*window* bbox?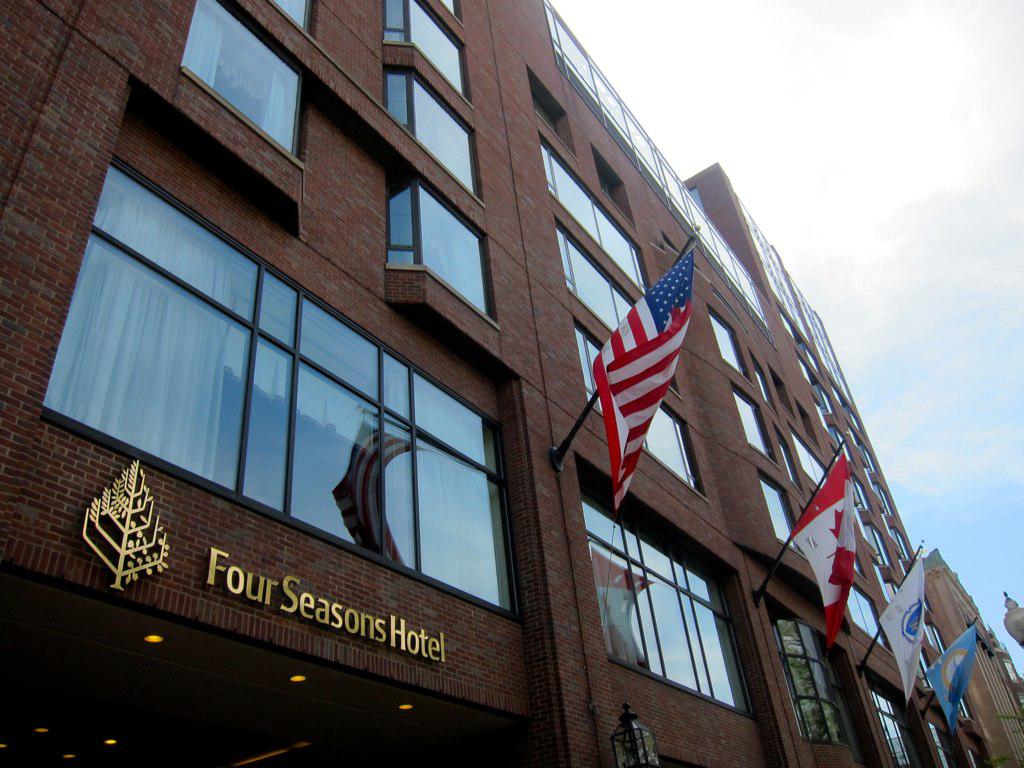
[272,0,315,33]
